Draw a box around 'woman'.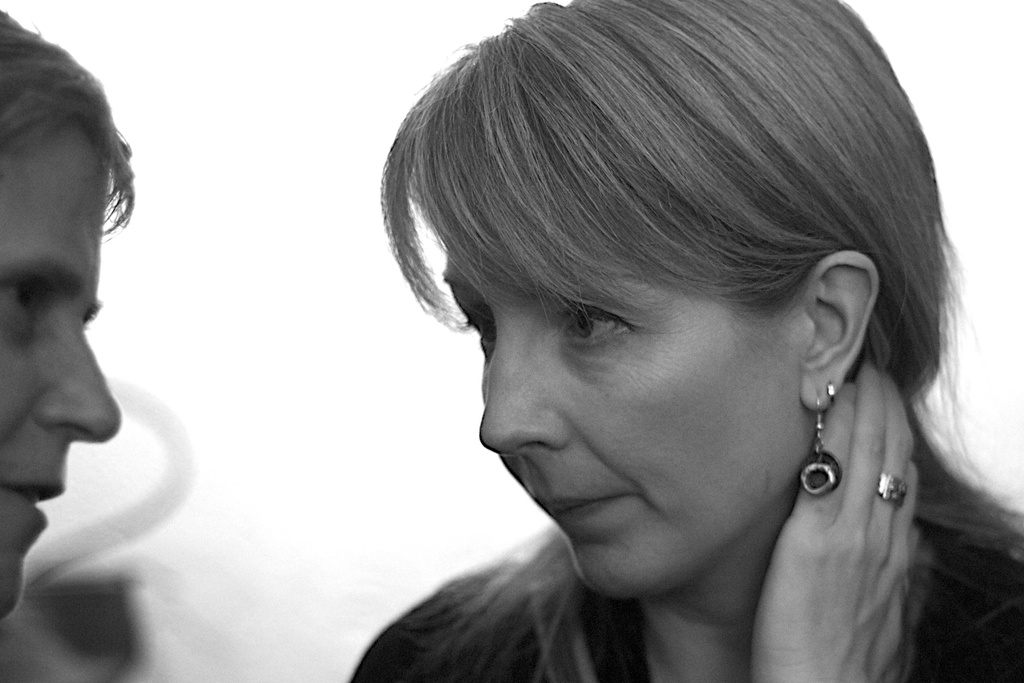
0,4,135,617.
